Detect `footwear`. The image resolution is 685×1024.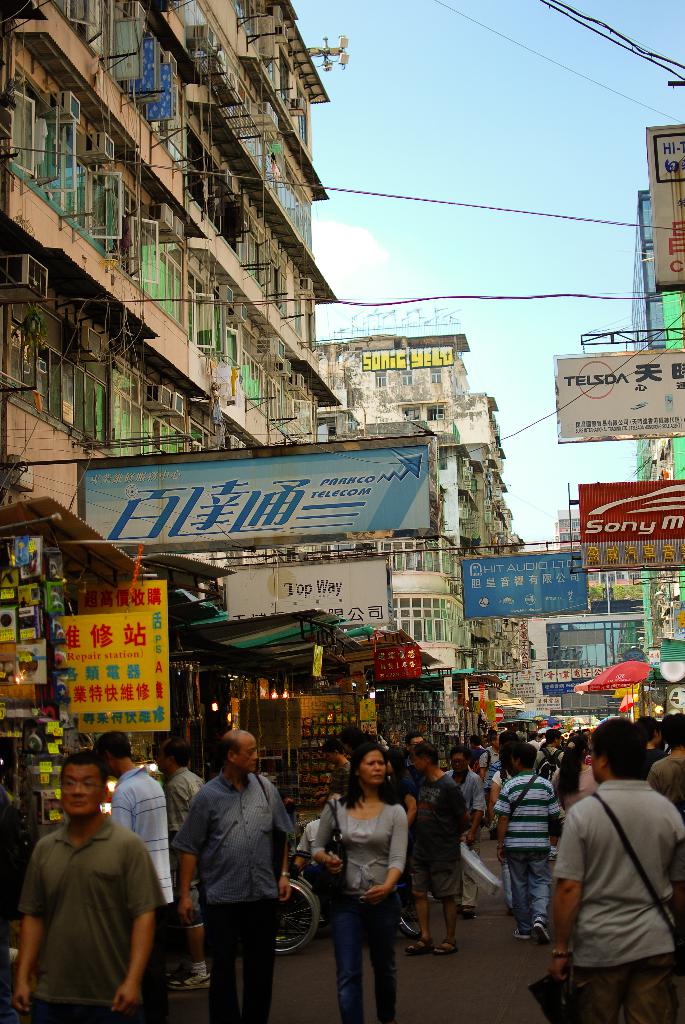
<bbox>432, 936, 463, 959</bbox>.
